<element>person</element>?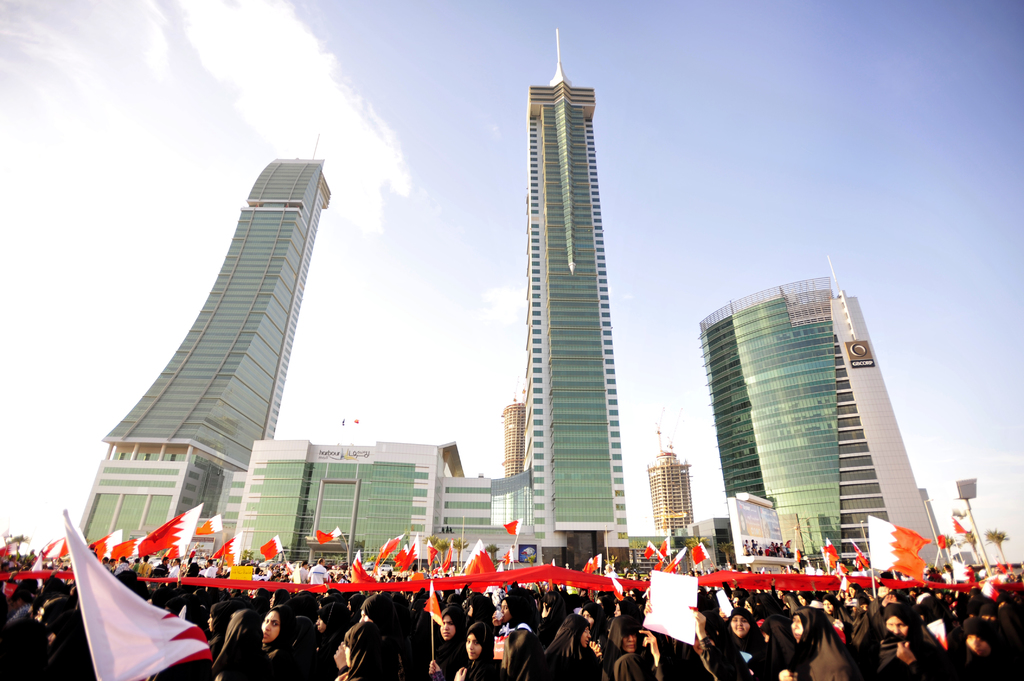
box=[335, 623, 386, 680]
